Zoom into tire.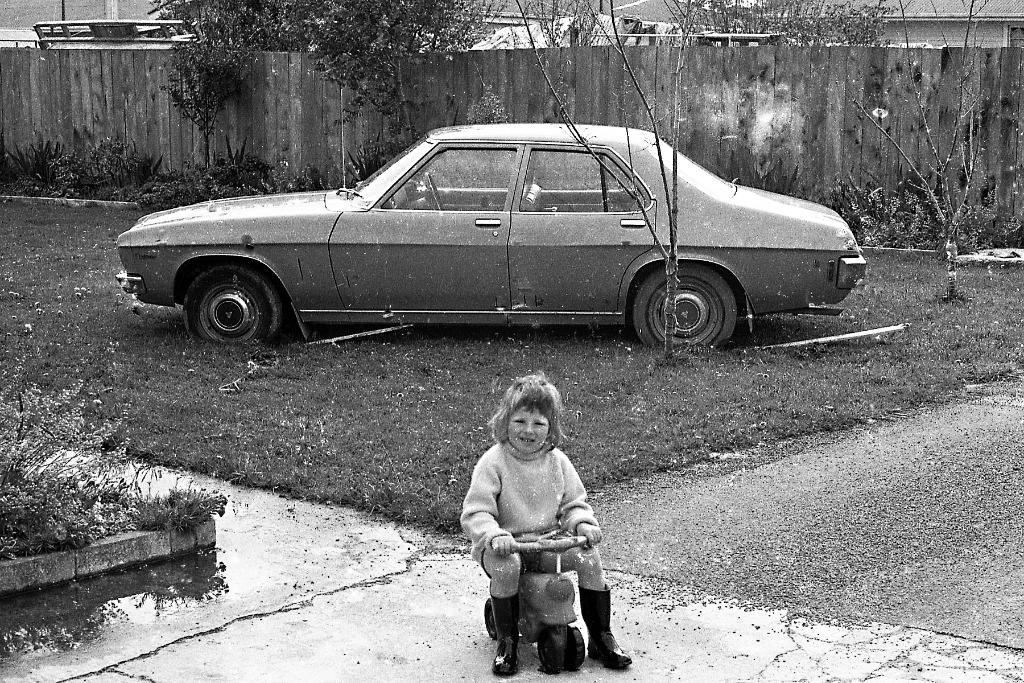
Zoom target: bbox=[484, 601, 499, 638].
